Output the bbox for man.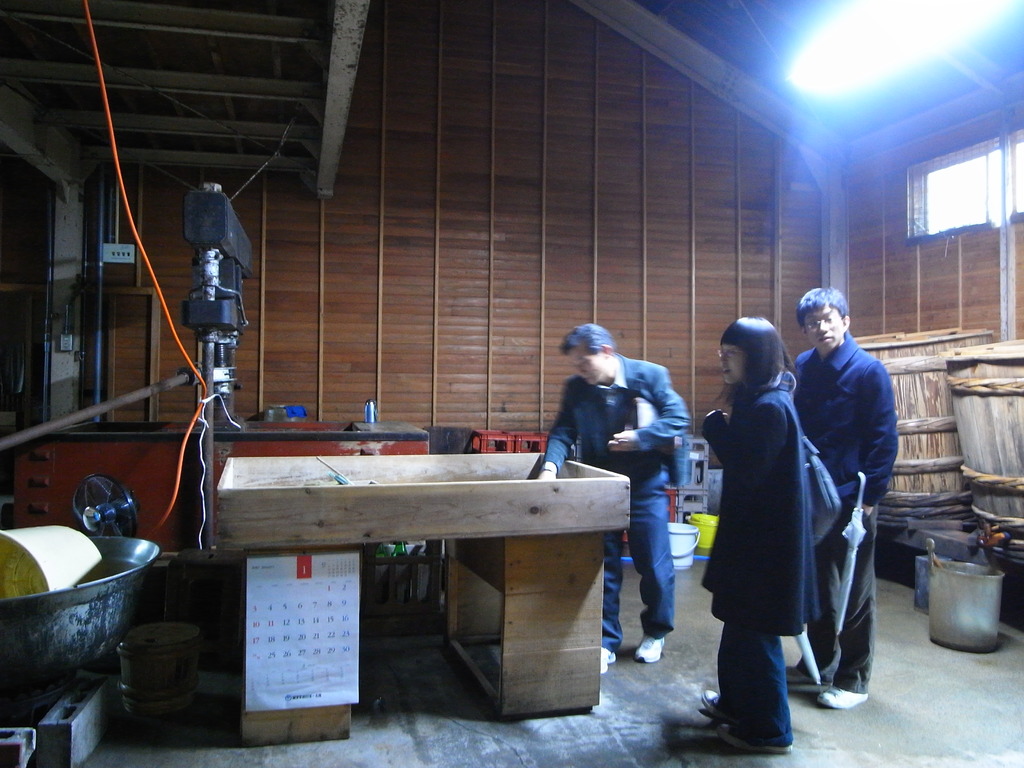
<region>540, 330, 707, 627</region>.
